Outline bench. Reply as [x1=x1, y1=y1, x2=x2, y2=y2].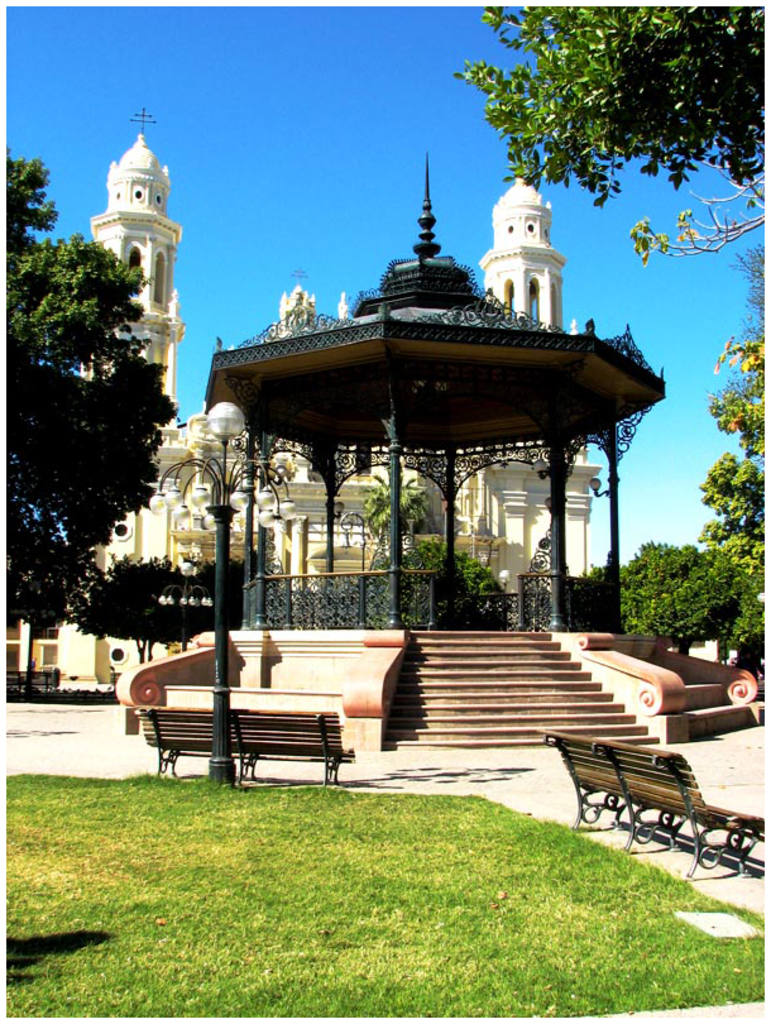
[x1=135, y1=666, x2=410, y2=790].
